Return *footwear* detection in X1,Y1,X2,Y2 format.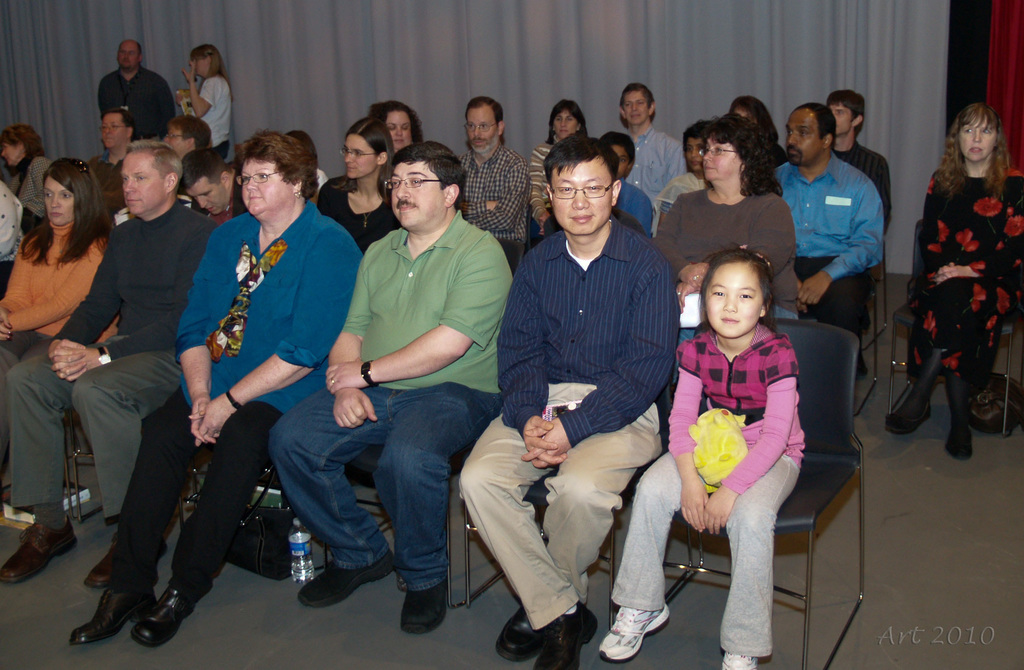
70,589,160,644.
